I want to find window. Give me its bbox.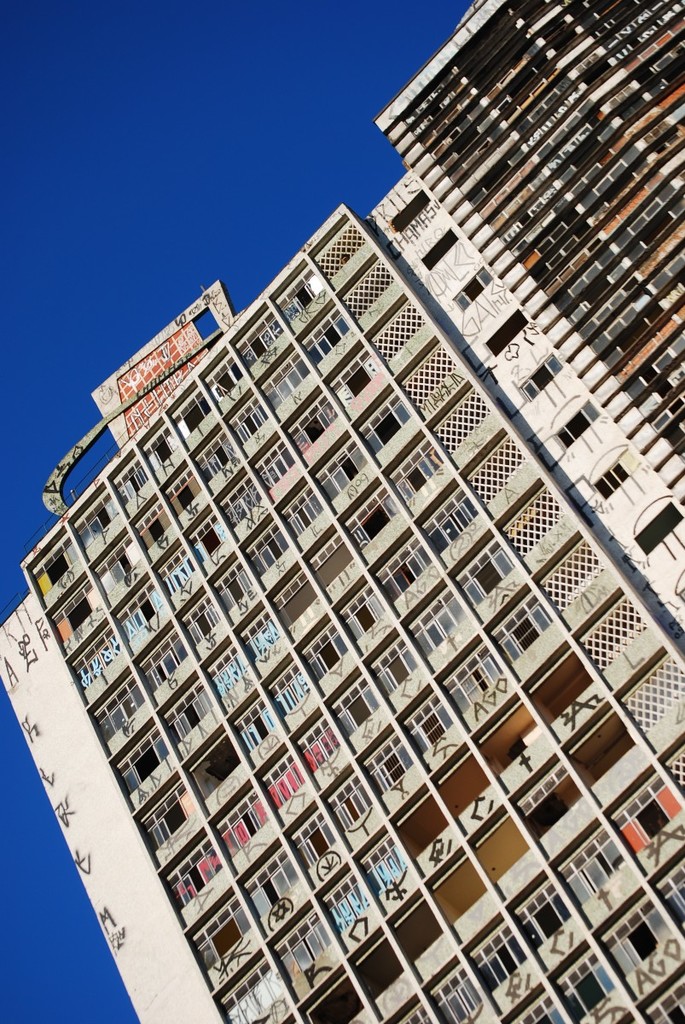
Rect(561, 830, 624, 906).
